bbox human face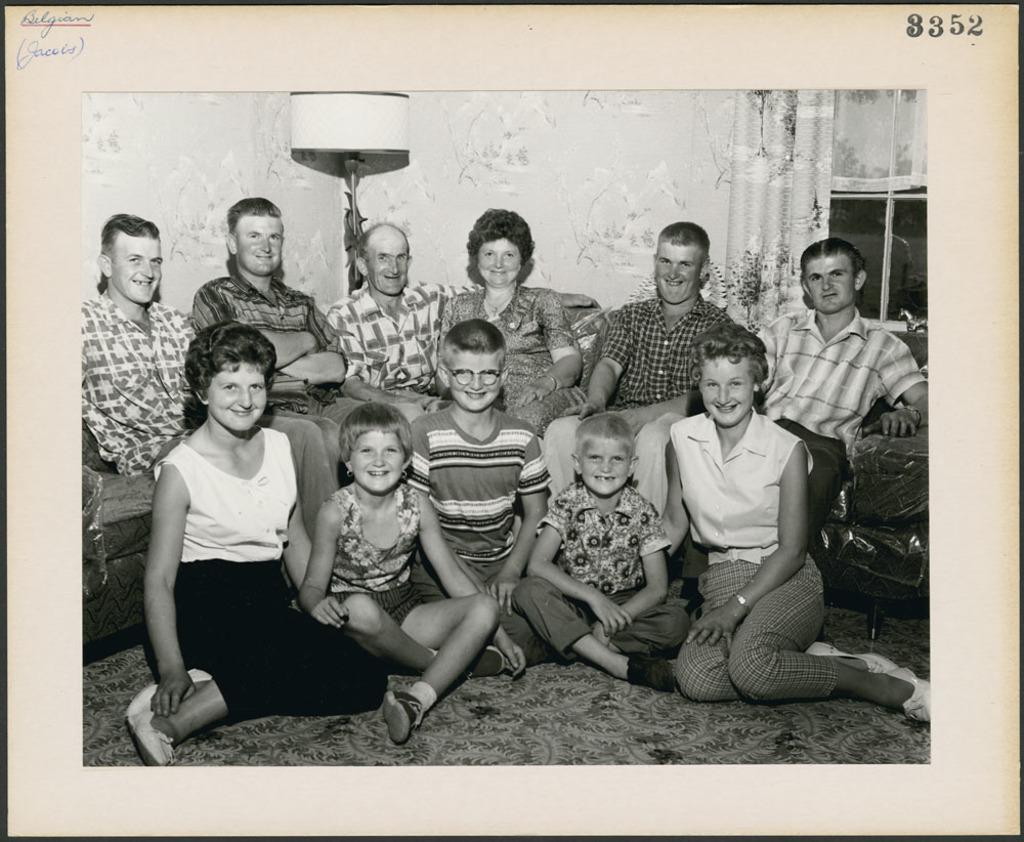
box(571, 429, 629, 493)
